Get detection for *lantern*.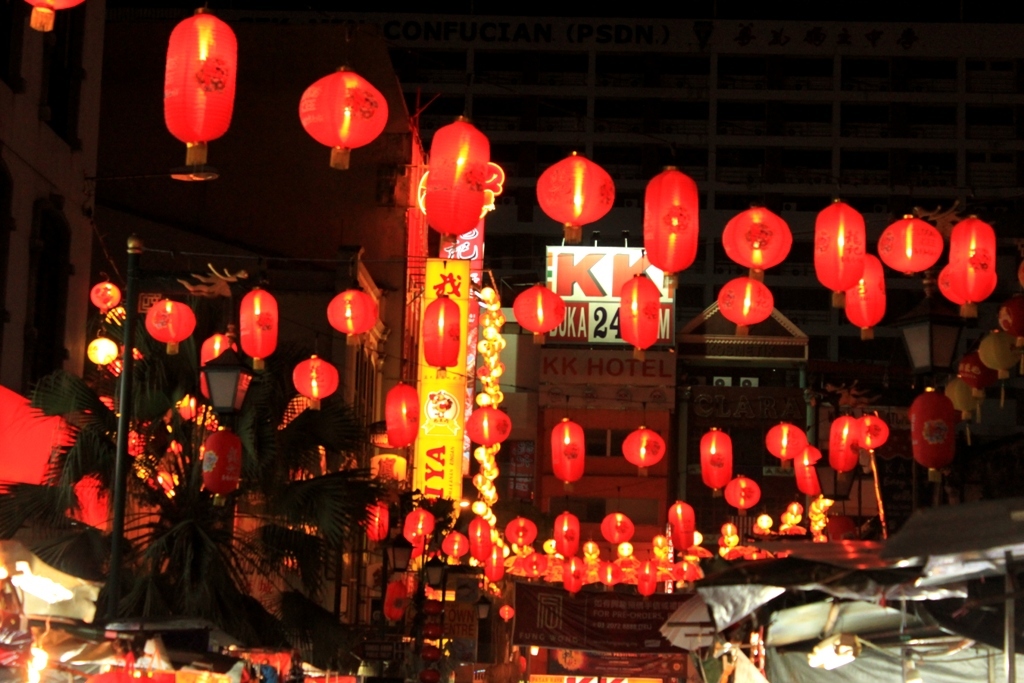
Detection: (x1=513, y1=287, x2=560, y2=344).
